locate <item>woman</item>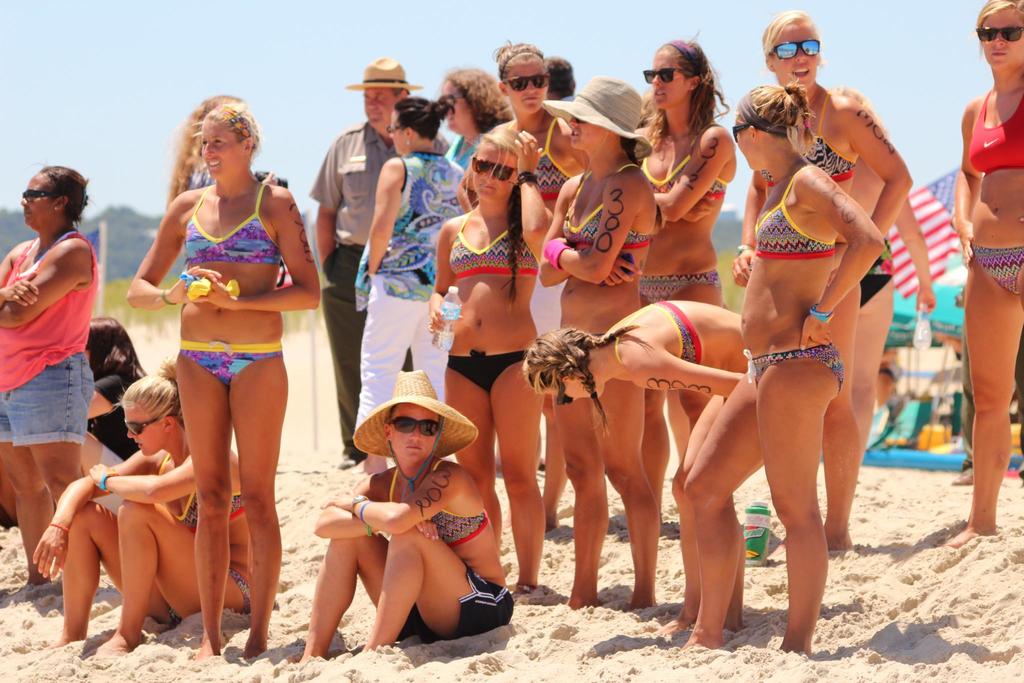
crop(349, 93, 462, 438)
